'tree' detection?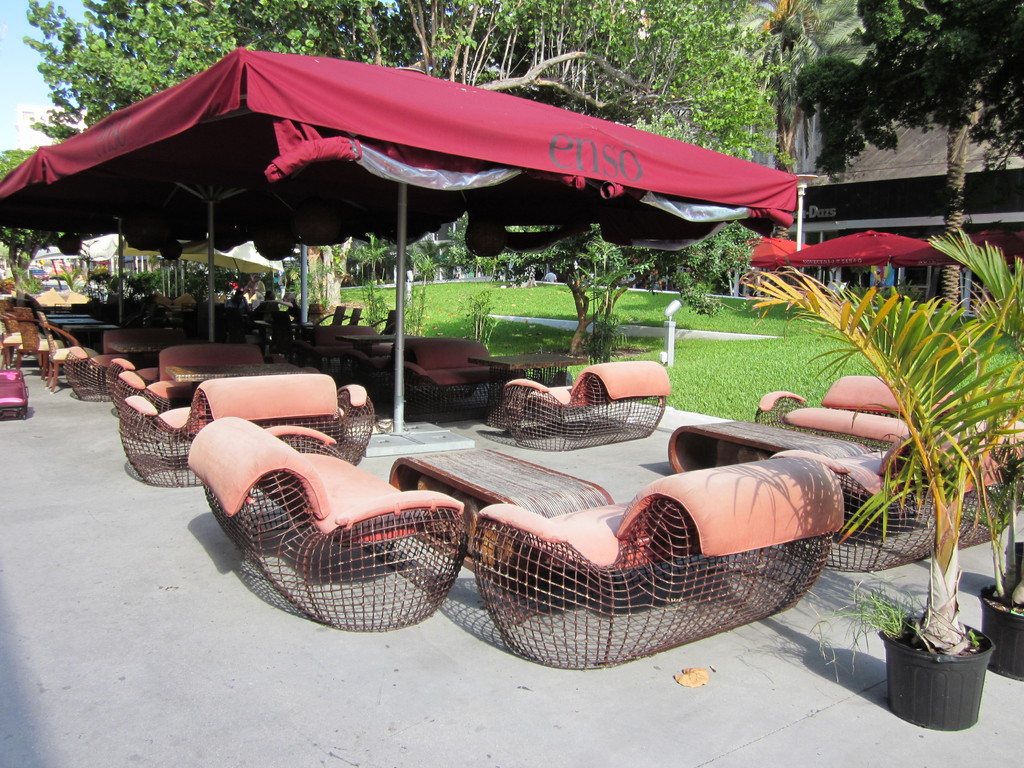
bbox=[447, 214, 502, 279]
